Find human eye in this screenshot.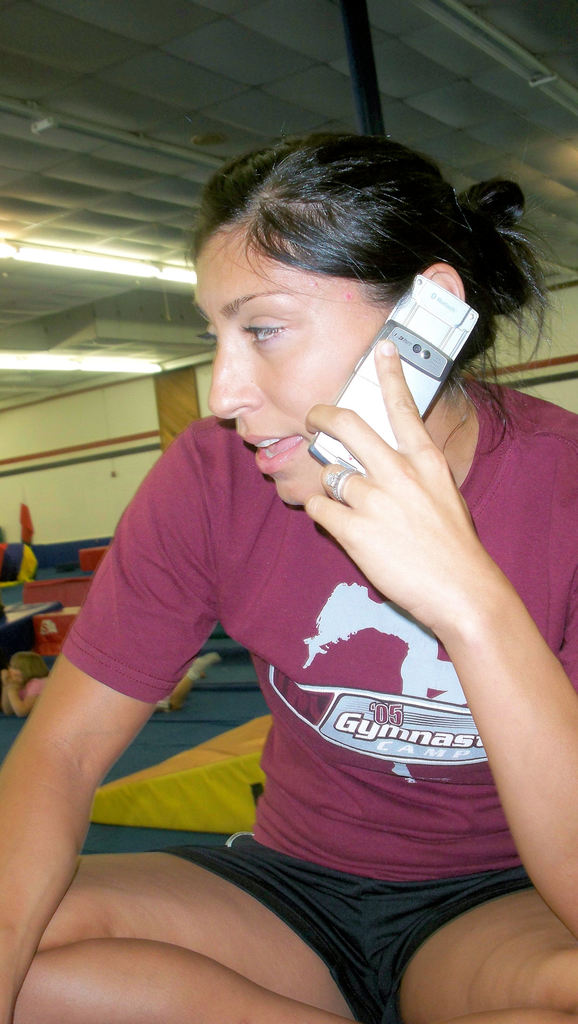
The bounding box for human eye is 195,323,215,345.
